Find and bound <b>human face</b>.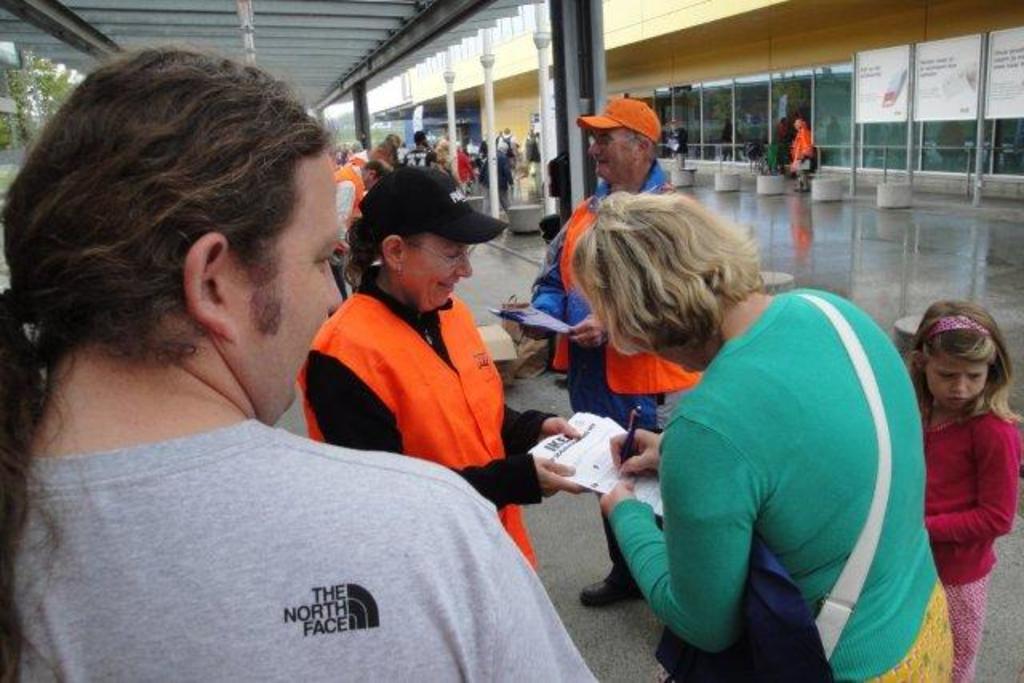
Bound: <bbox>408, 230, 470, 310</bbox>.
